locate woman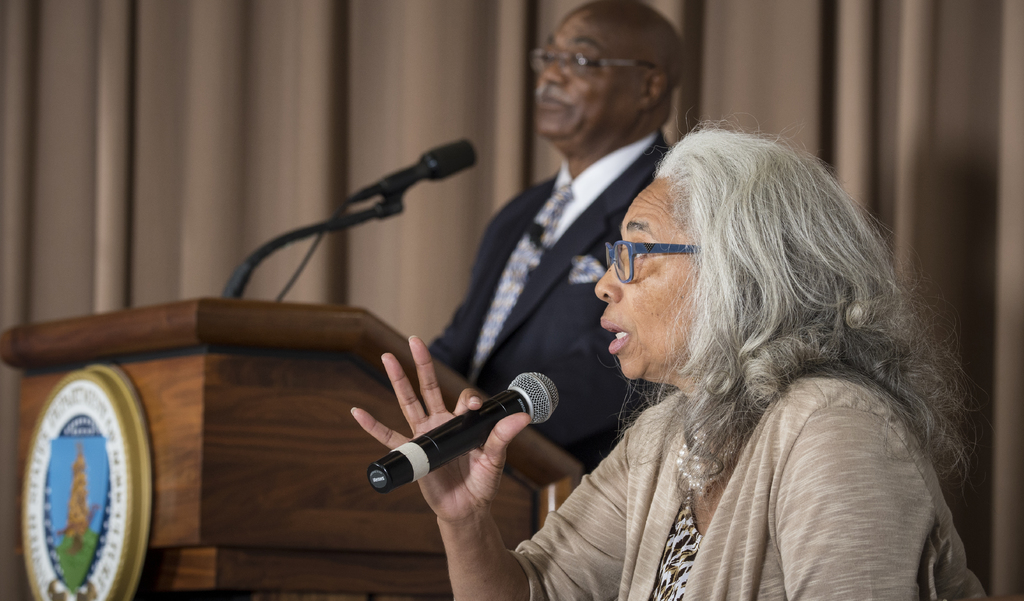
region(253, 131, 900, 577)
